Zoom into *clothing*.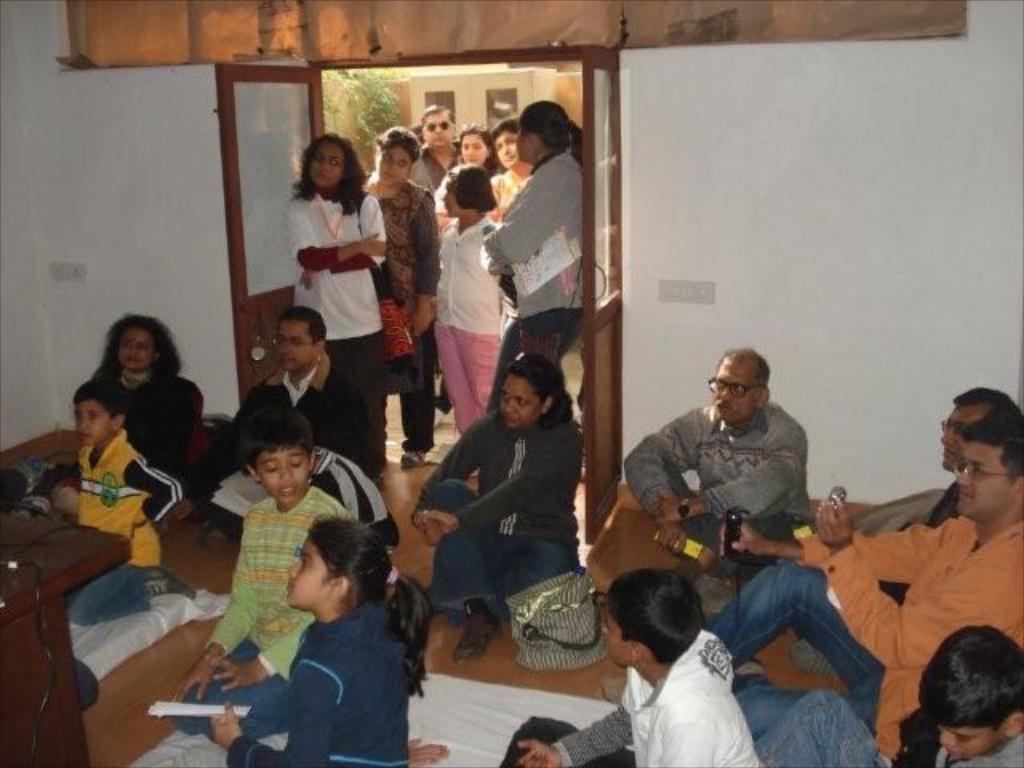
Zoom target: (710, 573, 877, 766).
